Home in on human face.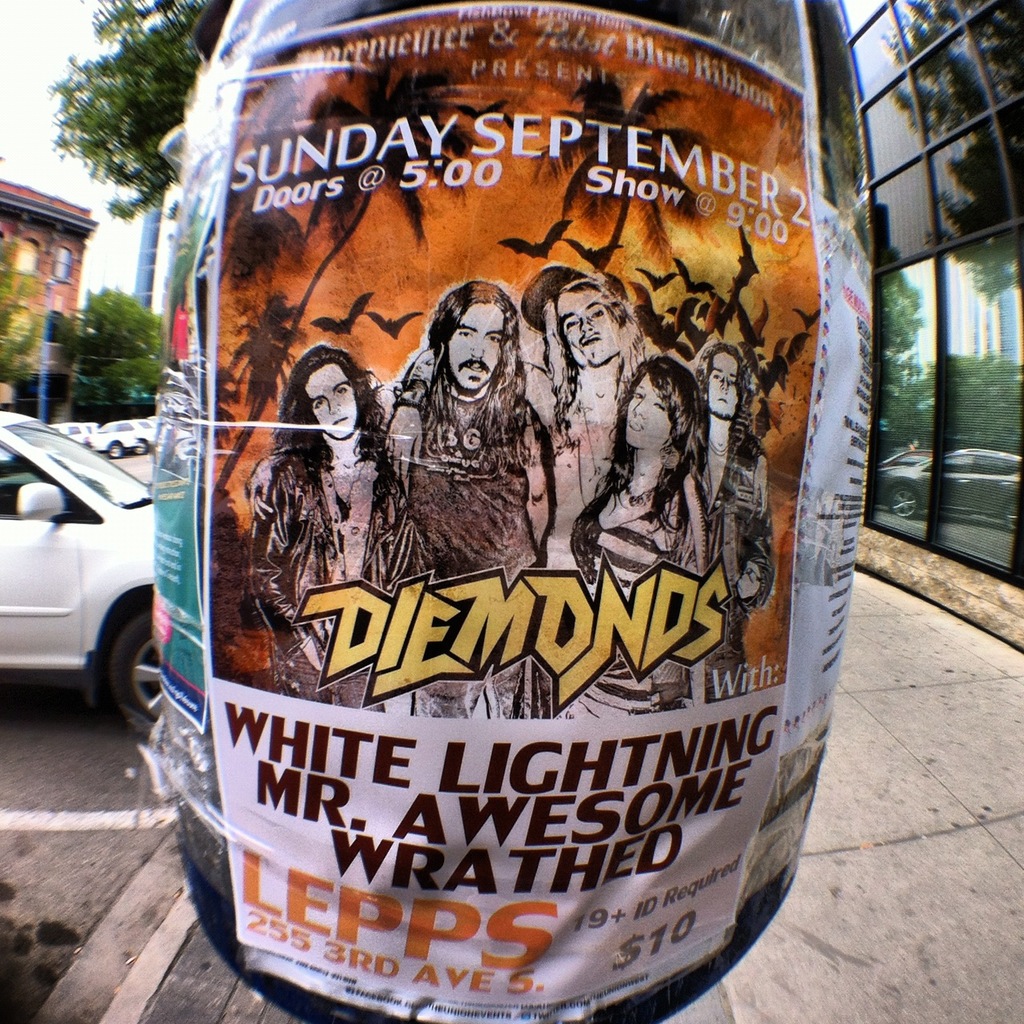
Homed in at detection(626, 374, 678, 450).
